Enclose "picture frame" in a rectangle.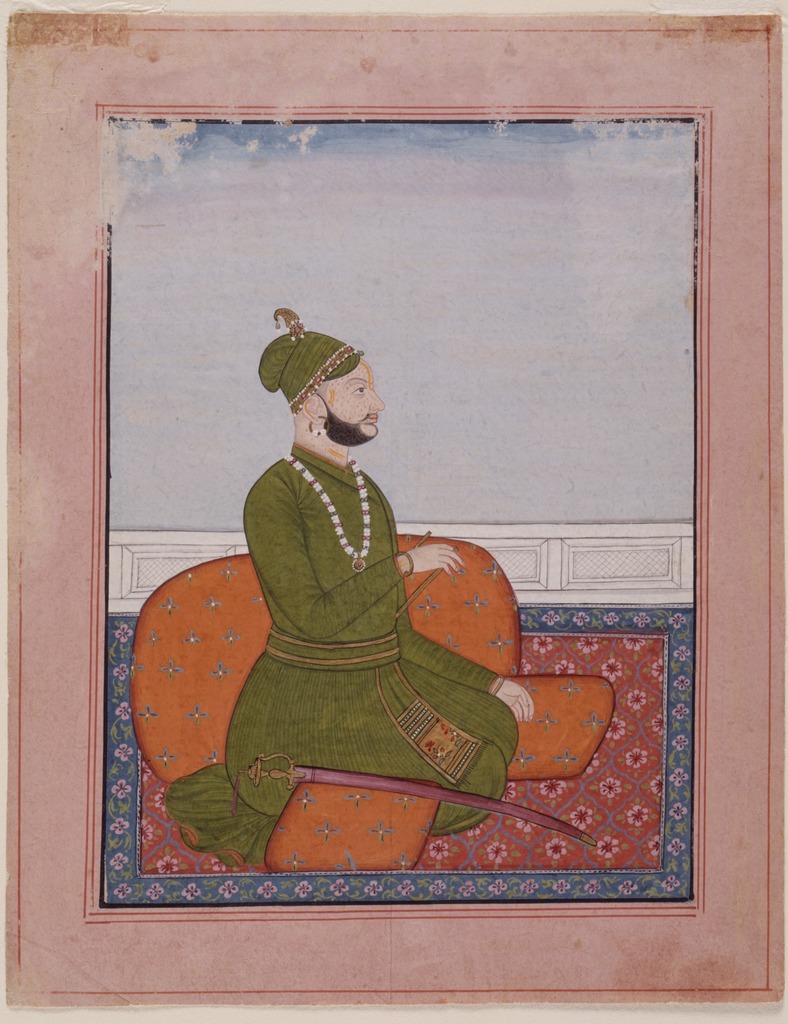
left=0, top=0, right=787, bottom=1023.
